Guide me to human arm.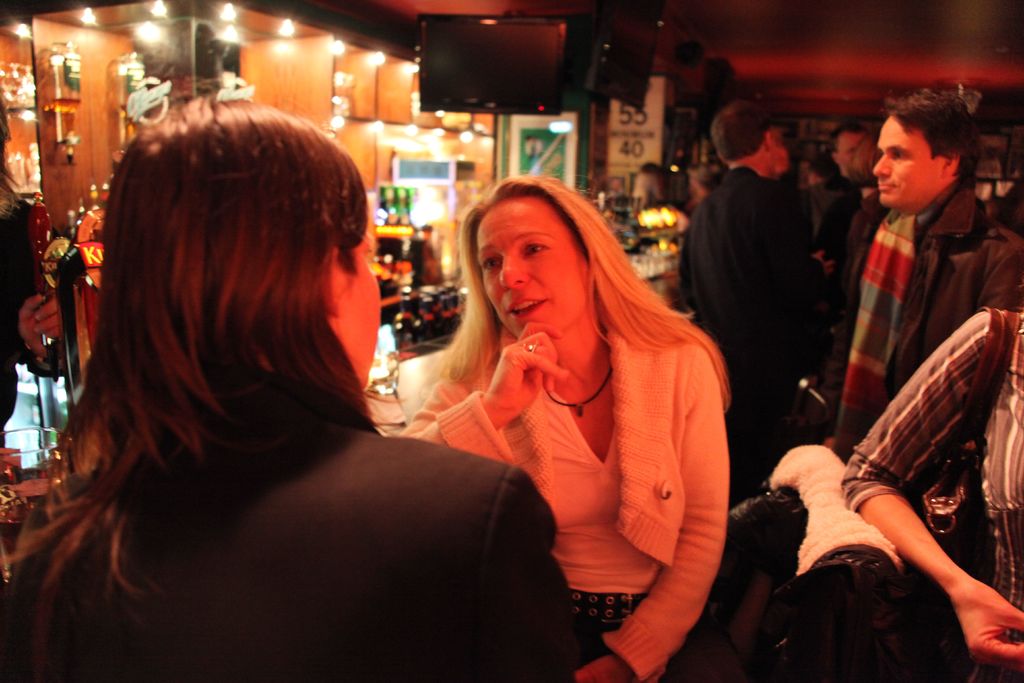
Guidance: (left=789, top=188, right=835, bottom=395).
